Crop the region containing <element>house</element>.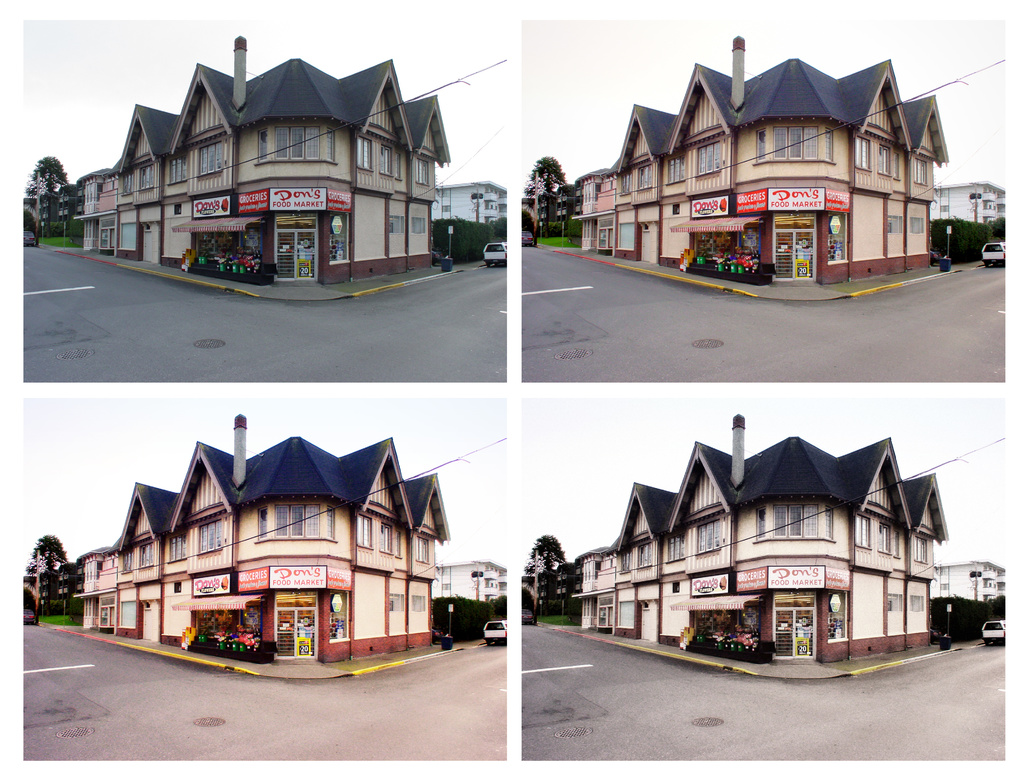
Crop region: 579/31/939/279.
